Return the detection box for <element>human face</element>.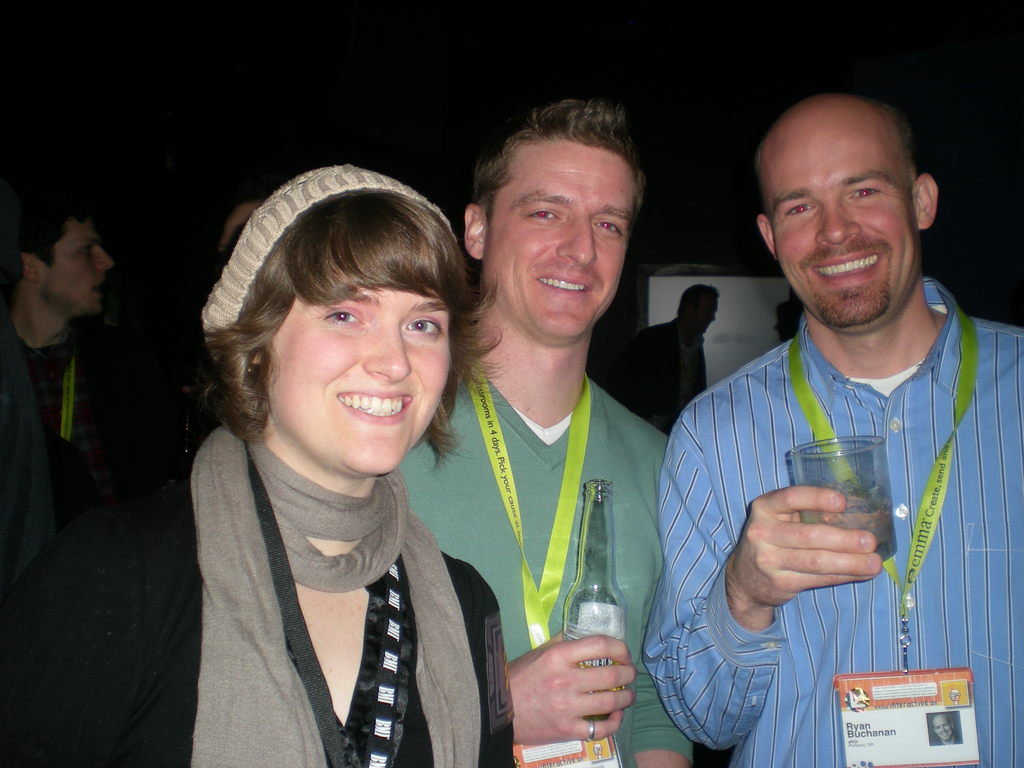
box=[776, 110, 922, 327].
